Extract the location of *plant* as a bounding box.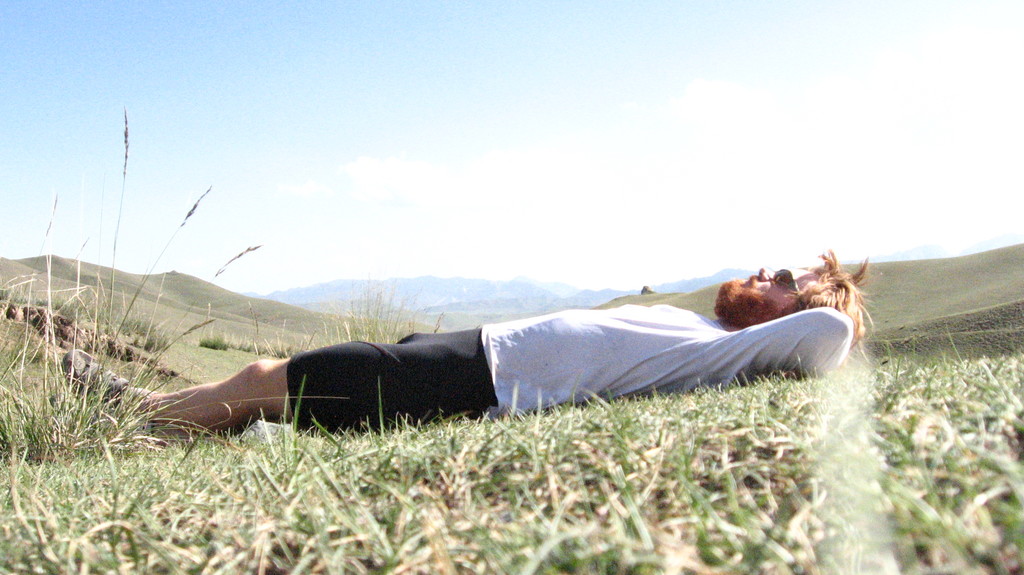
bbox(0, 327, 1023, 574).
